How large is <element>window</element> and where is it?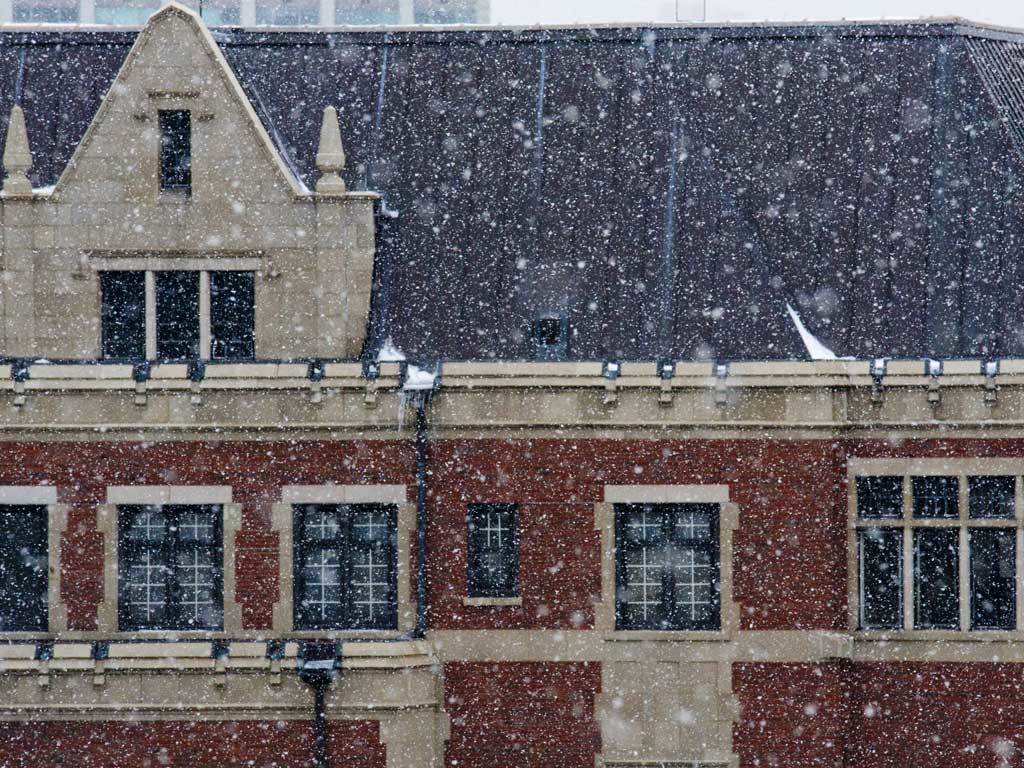
Bounding box: 0 483 59 655.
